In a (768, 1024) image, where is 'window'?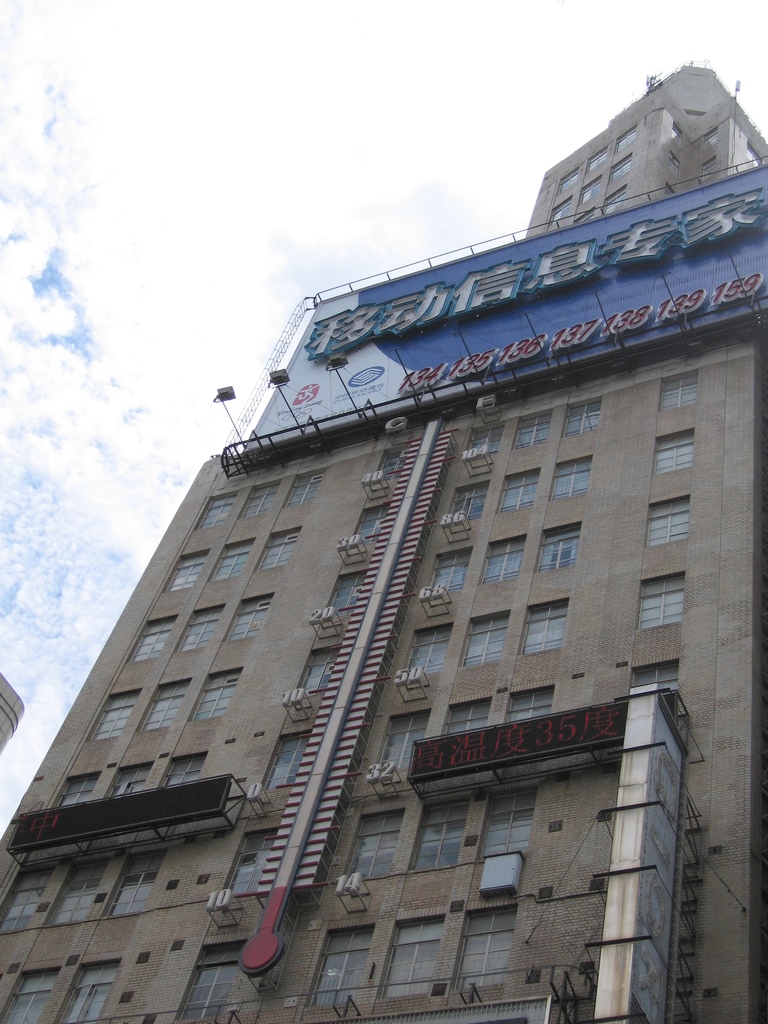
detection(56, 765, 102, 810).
